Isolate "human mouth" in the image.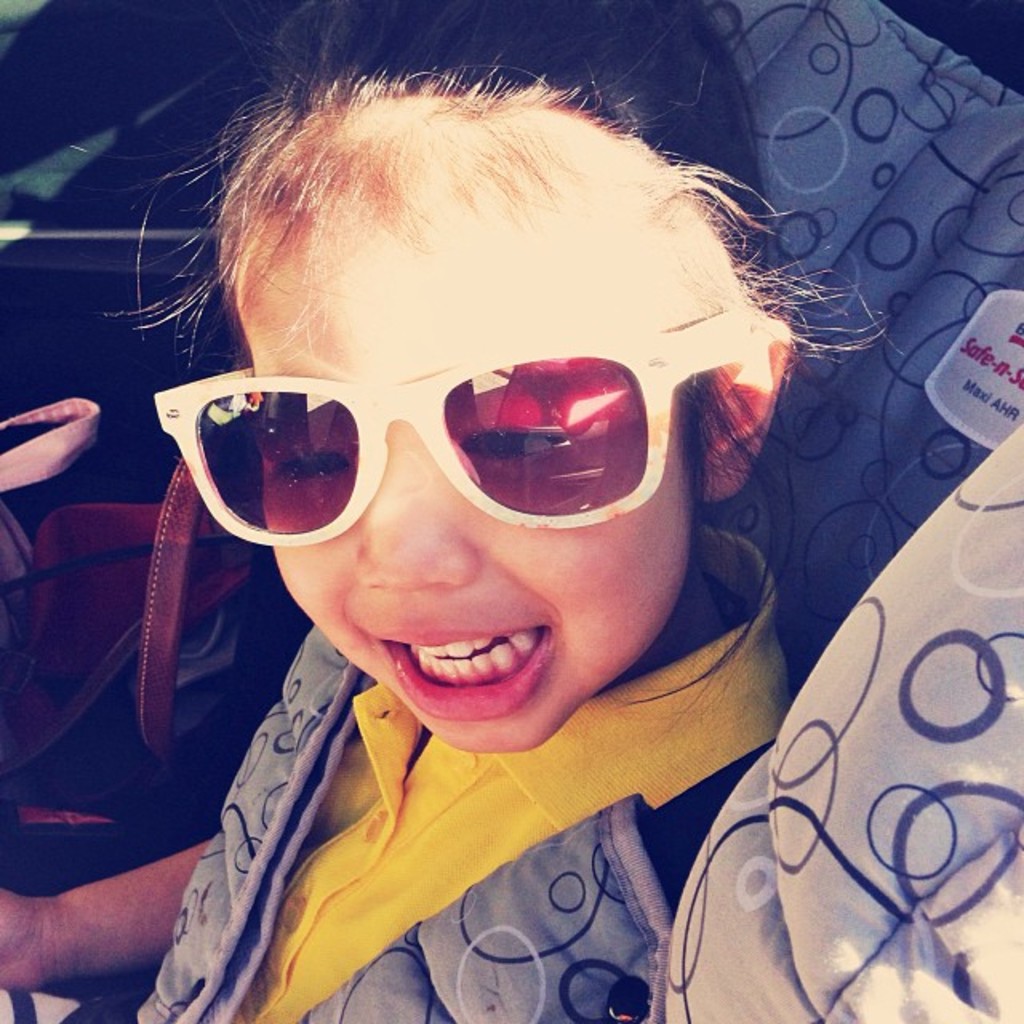
Isolated region: (357,621,555,726).
